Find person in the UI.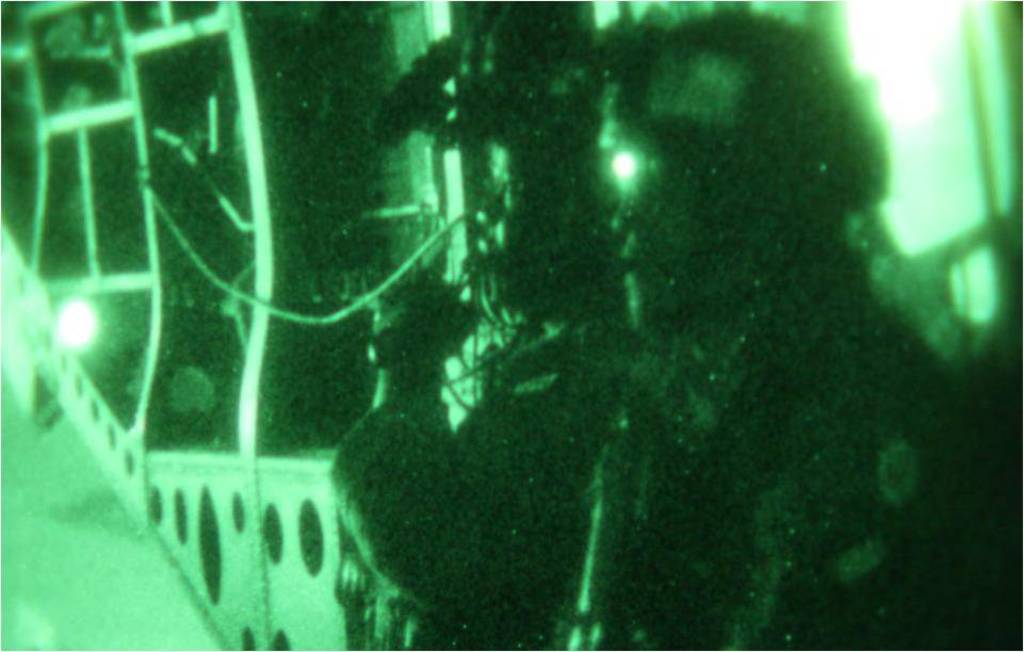
UI element at (331, 74, 622, 651).
